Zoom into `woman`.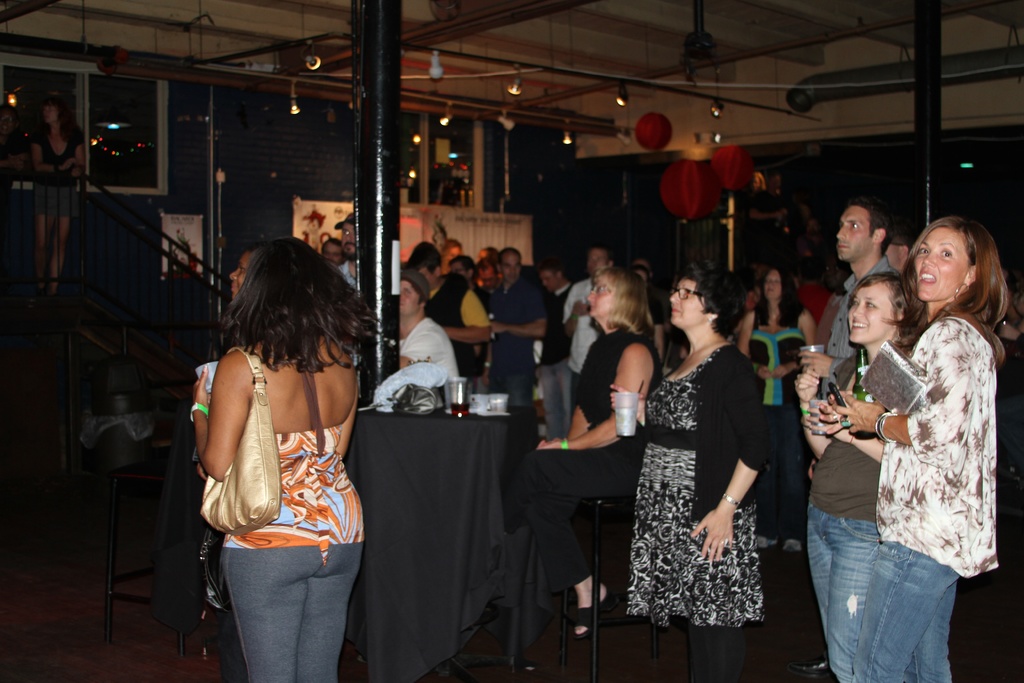
Zoom target: crop(792, 277, 930, 682).
